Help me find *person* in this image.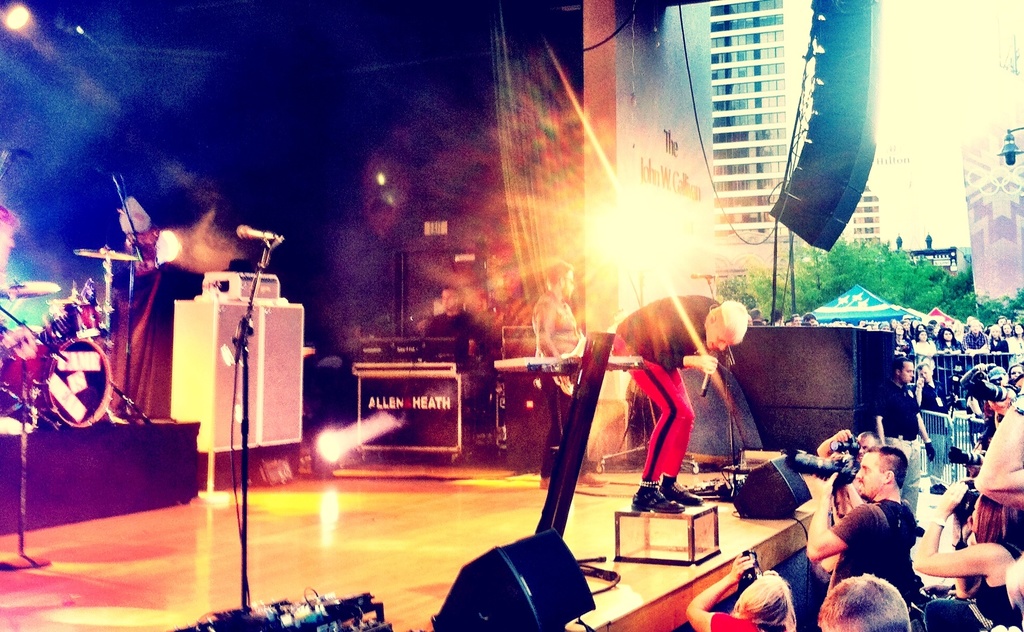
Found it: bbox=(405, 276, 484, 376).
